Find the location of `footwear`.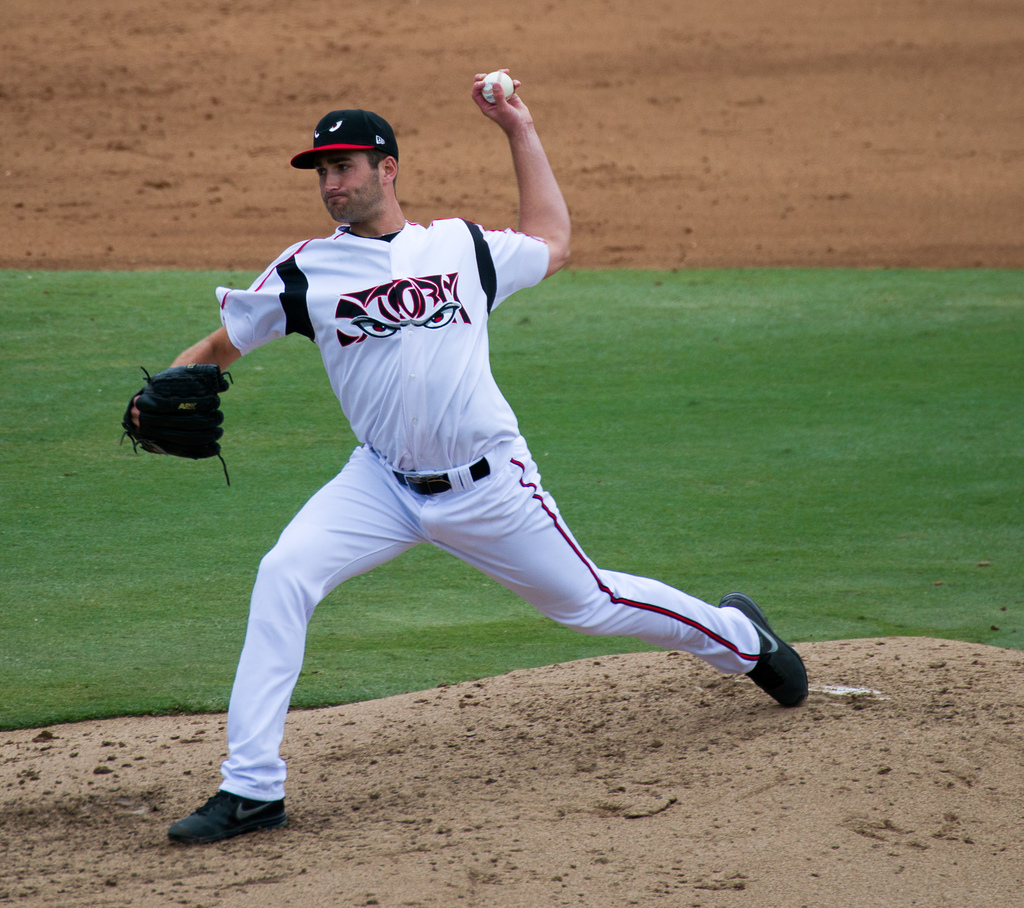
Location: [left=719, top=587, right=810, bottom=709].
